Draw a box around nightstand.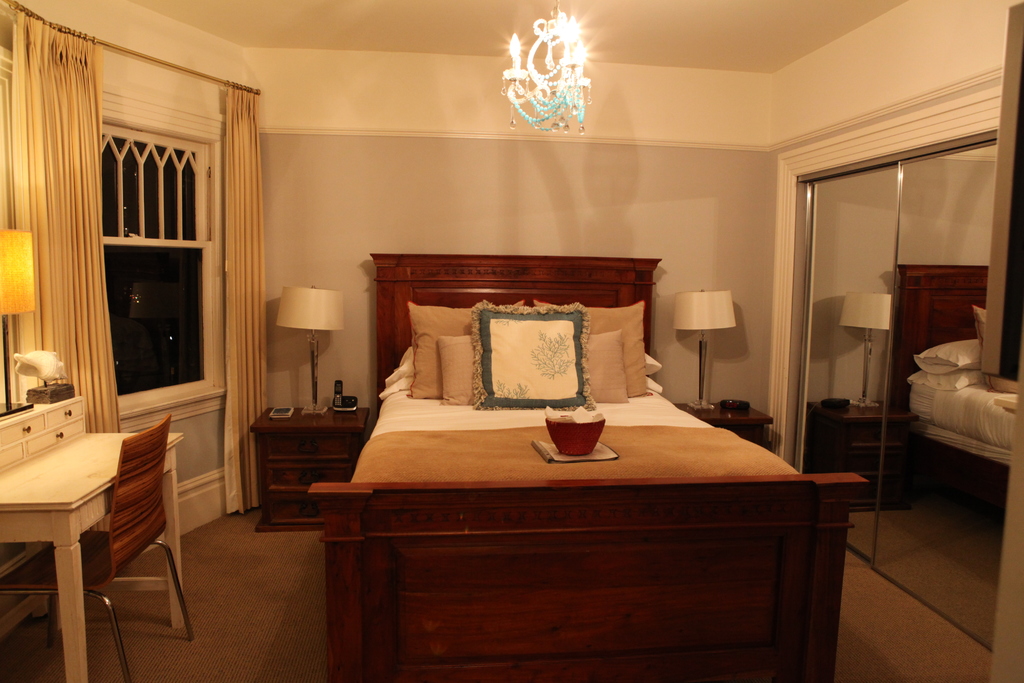
(x1=248, y1=407, x2=366, y2=527).
